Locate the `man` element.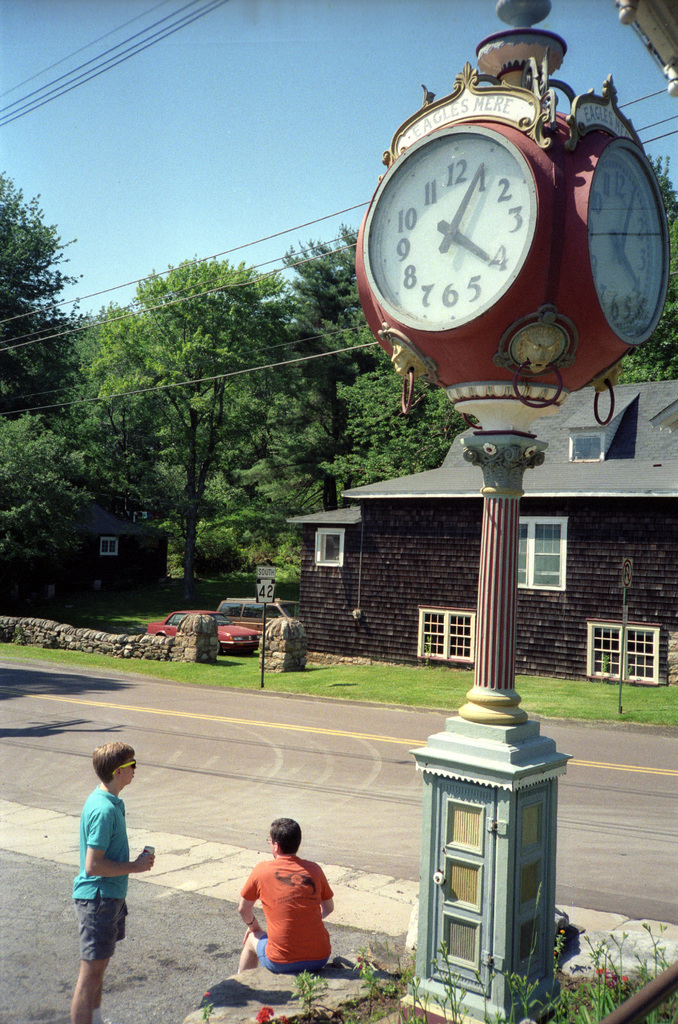
Element bbox: crop(223, 816, 342, 983).
